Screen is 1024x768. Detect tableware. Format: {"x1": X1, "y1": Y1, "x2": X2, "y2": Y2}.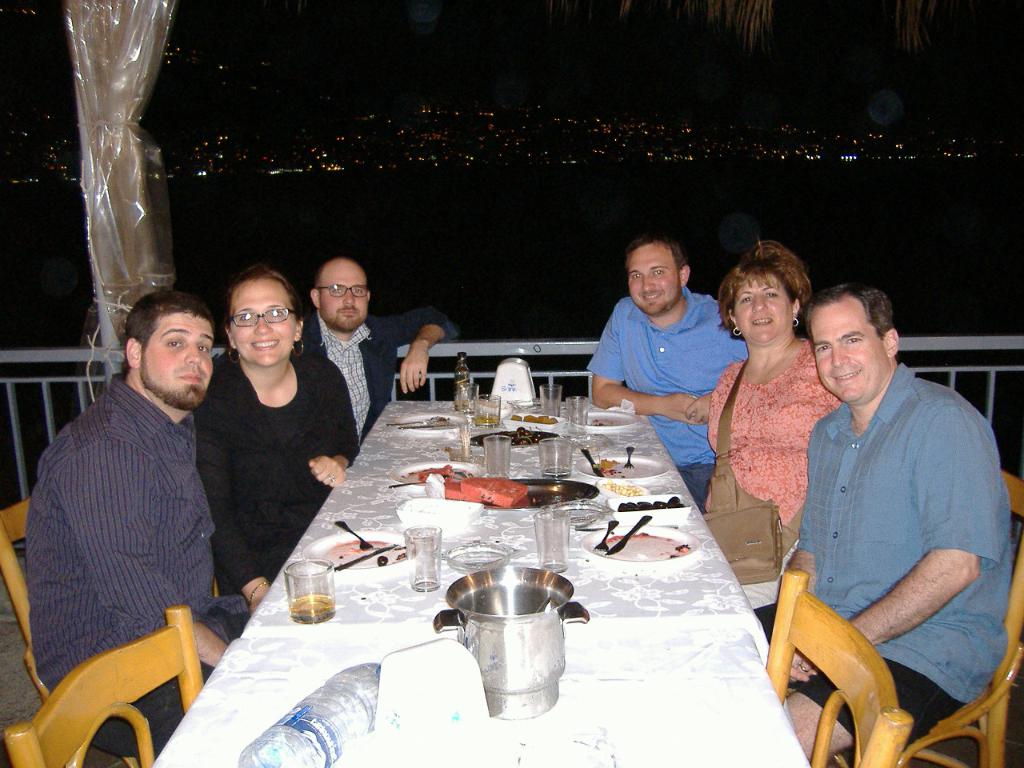
{"x1": 578, "y1": 521, "x2": 701, "y2": 569}.
